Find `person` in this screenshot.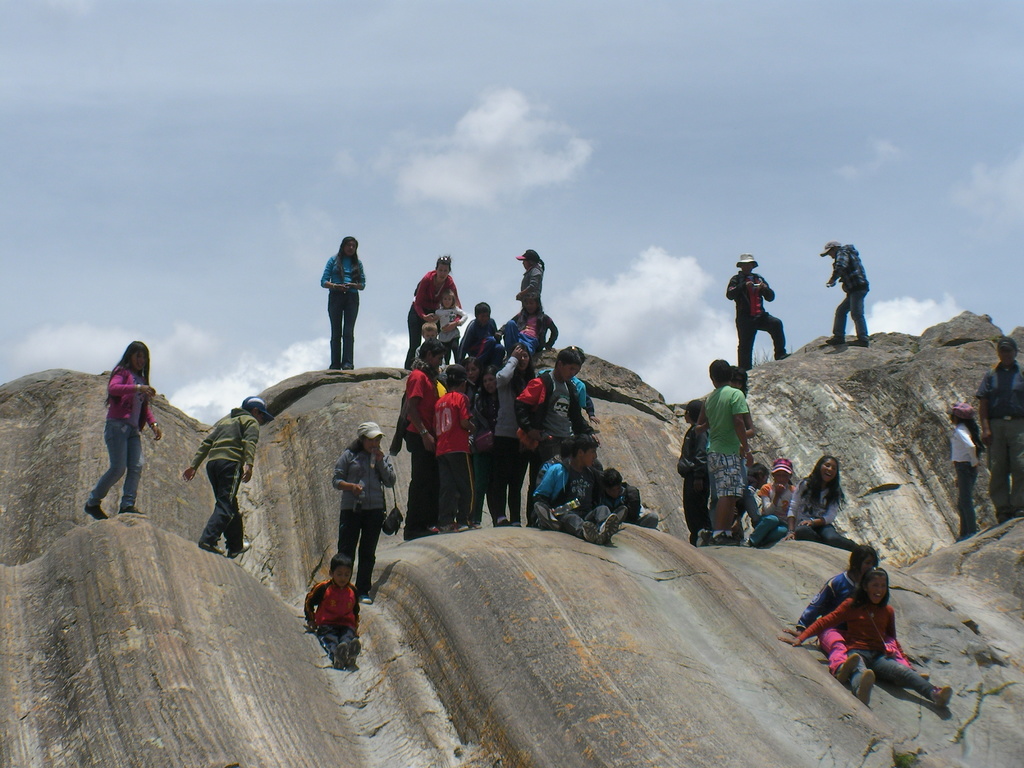
The bounding box for `person` is left=943, top=401, right=982, bottom=539.
